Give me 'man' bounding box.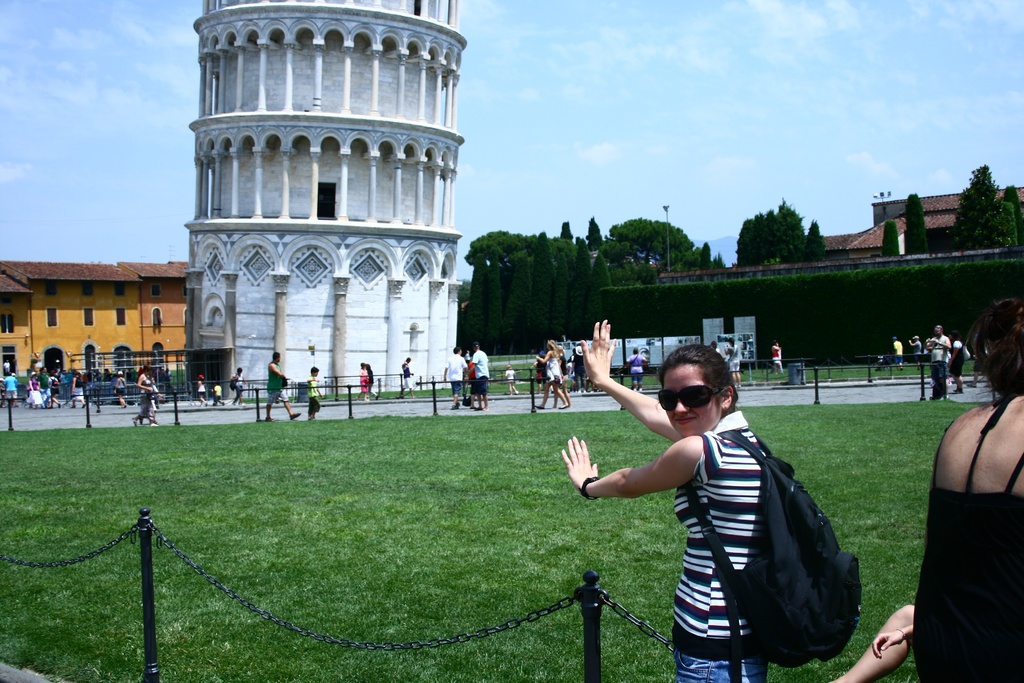
(266, 351, 303, 420).
